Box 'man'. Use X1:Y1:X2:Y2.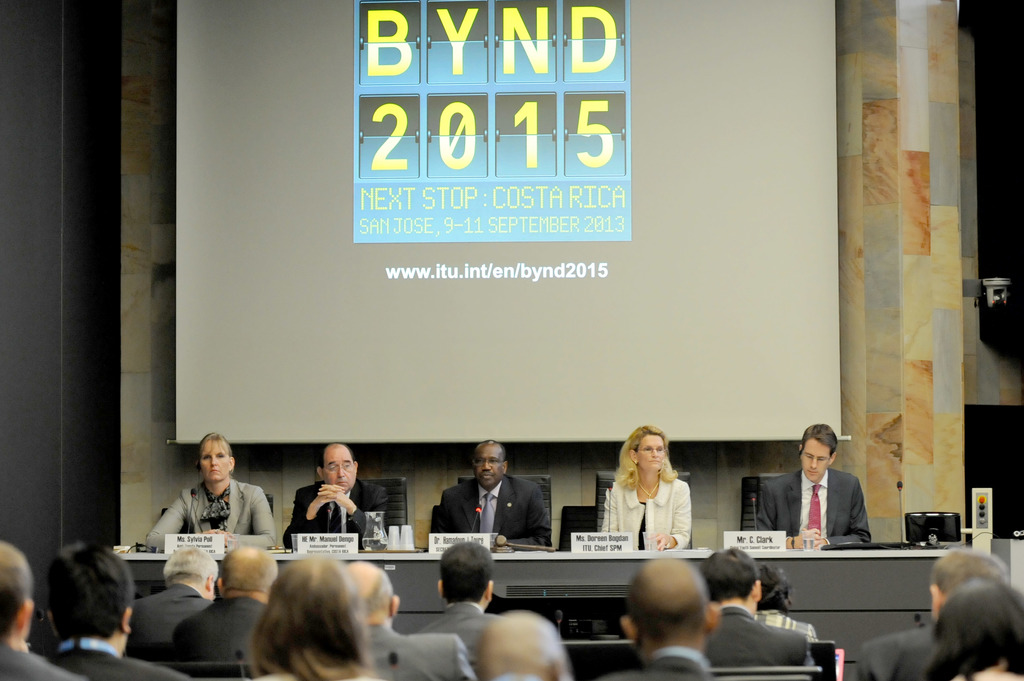
439:436:552:544.
